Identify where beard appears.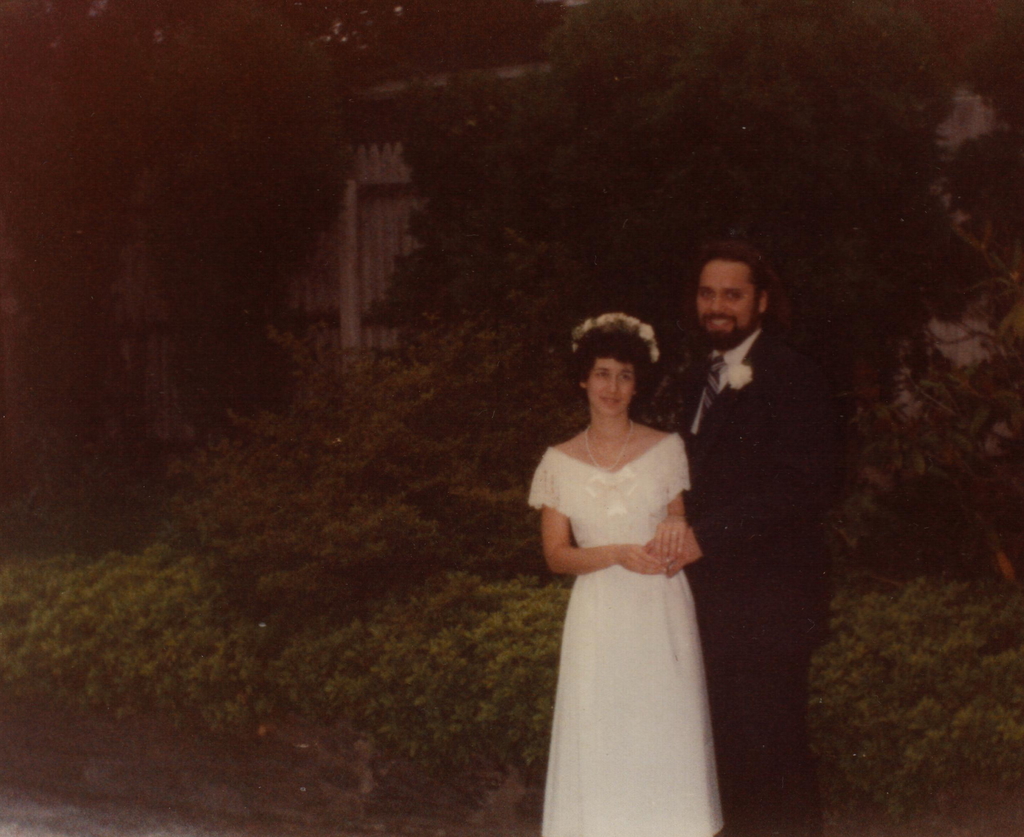
Appears at [left=692, top=304, right=759, bottom=353].
